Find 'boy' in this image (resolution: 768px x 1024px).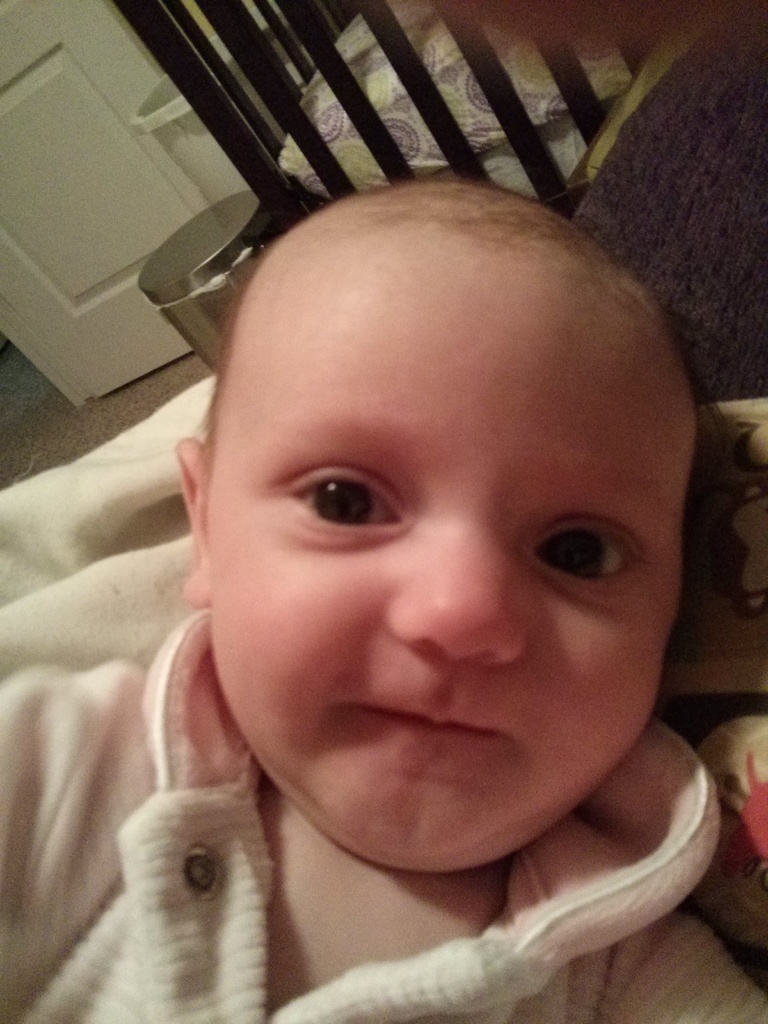
bbox=(42, 149, 762, 1020).
